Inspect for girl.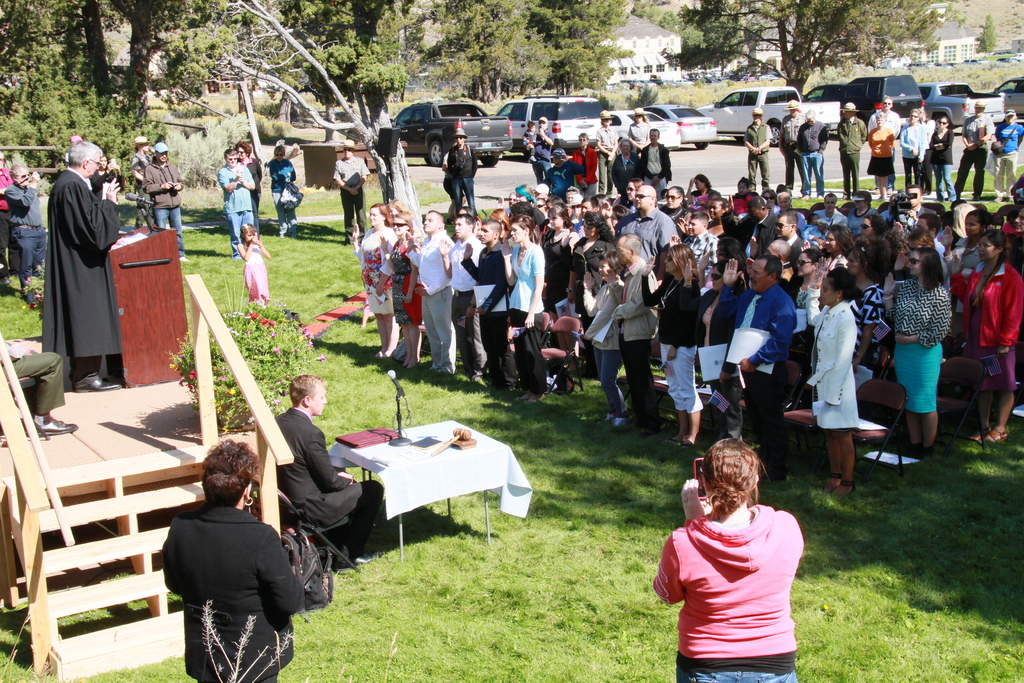
Inspection: BBox(655, 434, 802, 682).
